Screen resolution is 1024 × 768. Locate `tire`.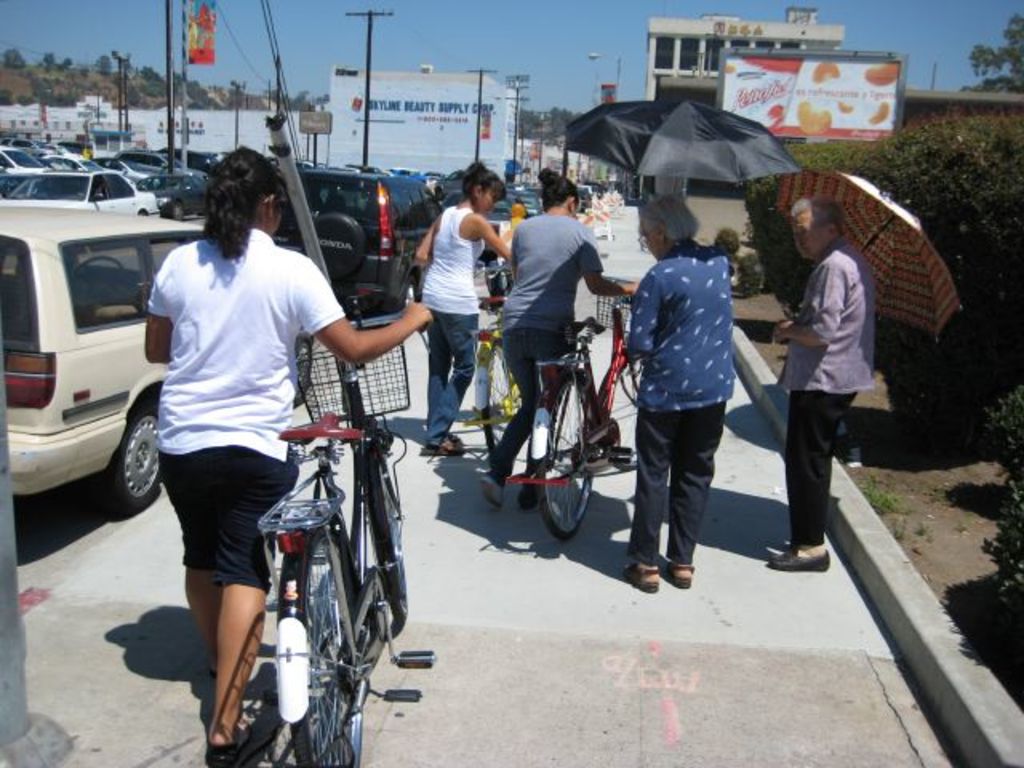
(85, 394, 146, 520).
